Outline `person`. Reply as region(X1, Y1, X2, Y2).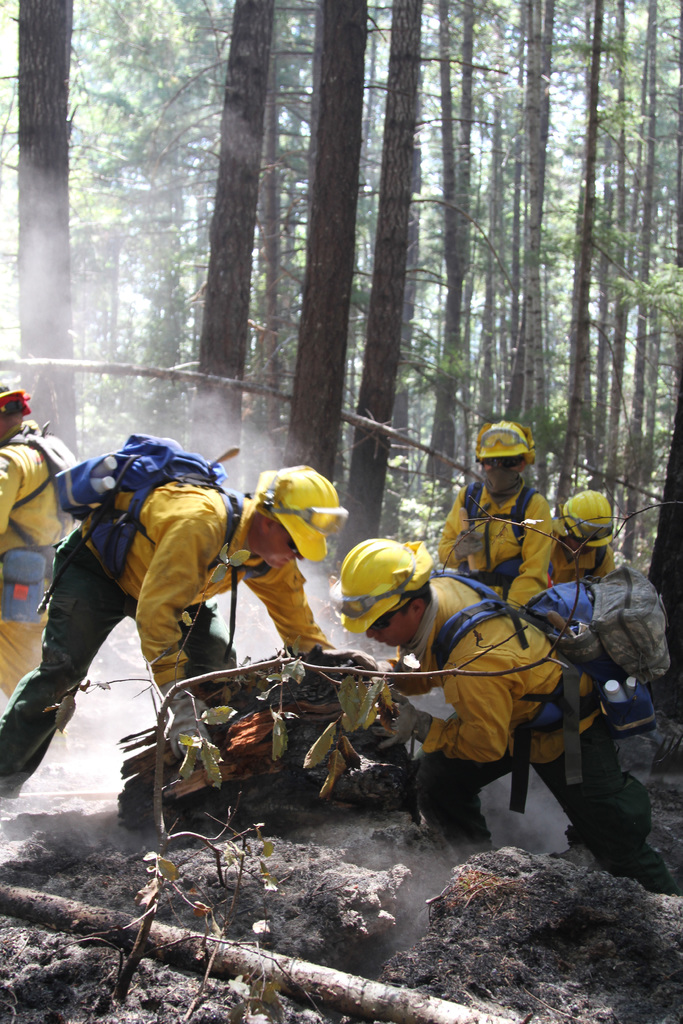
region(0, 465, 349, 801).
